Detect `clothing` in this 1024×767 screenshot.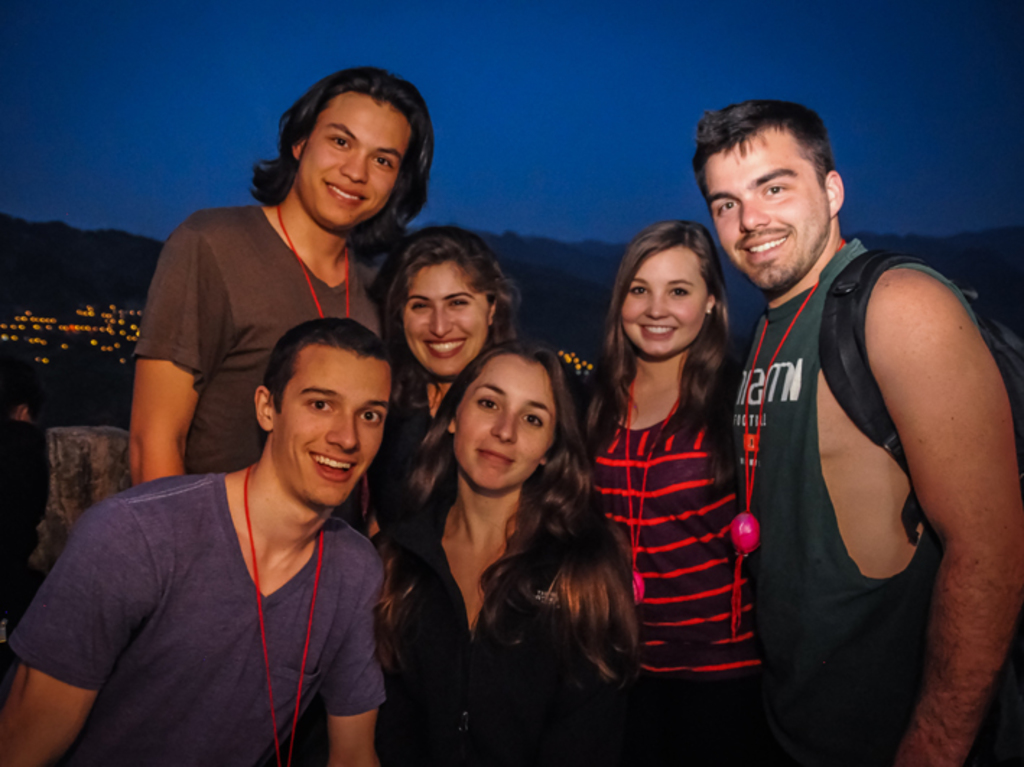
Detection: Rect(365, 377, 428, 552).
